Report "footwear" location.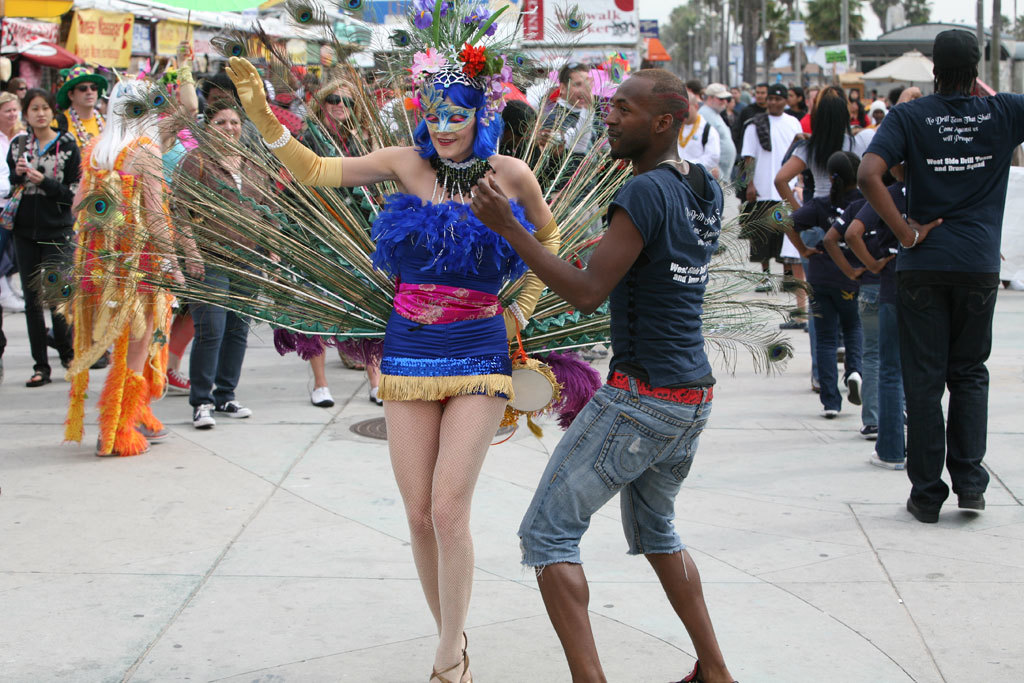
Report: 864, 435, 905, 469.
